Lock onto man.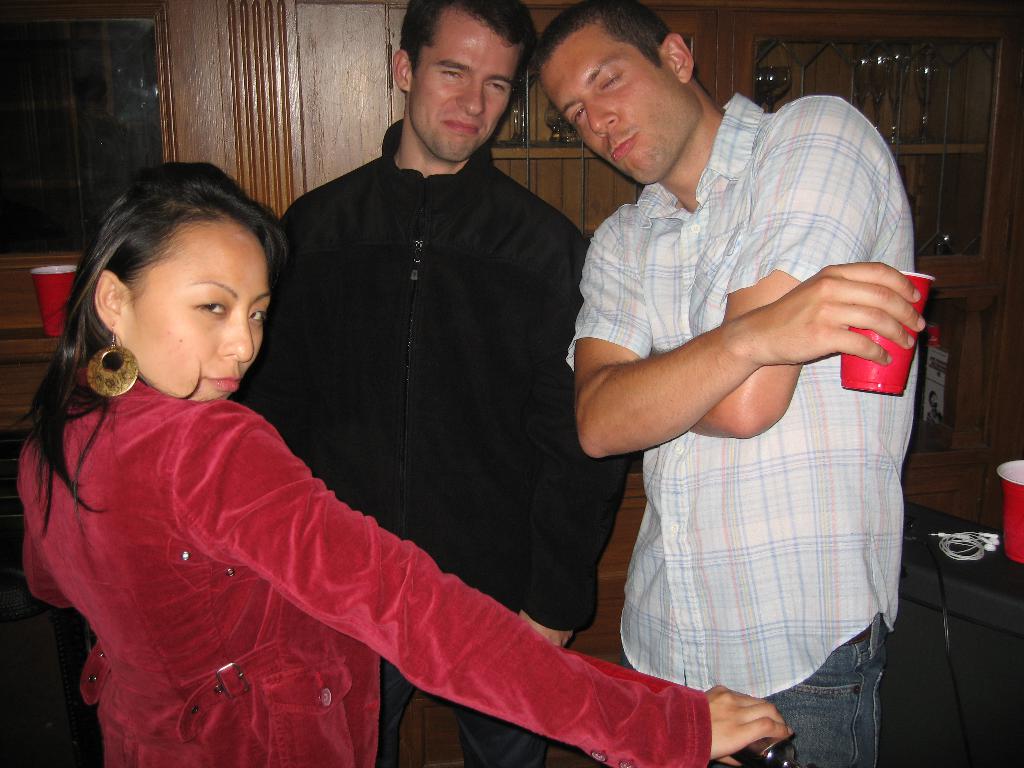
Locked: [225,0,630,767].
